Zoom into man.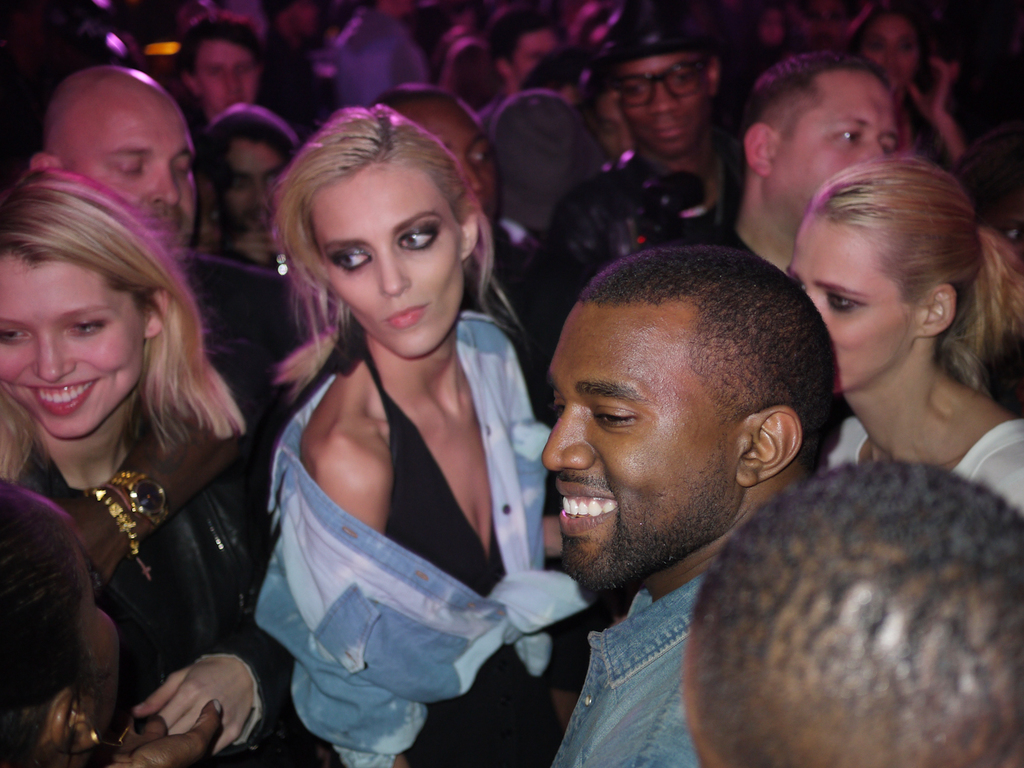
Zoom target: [left=685, top=453, right=1023, bottom=766].
